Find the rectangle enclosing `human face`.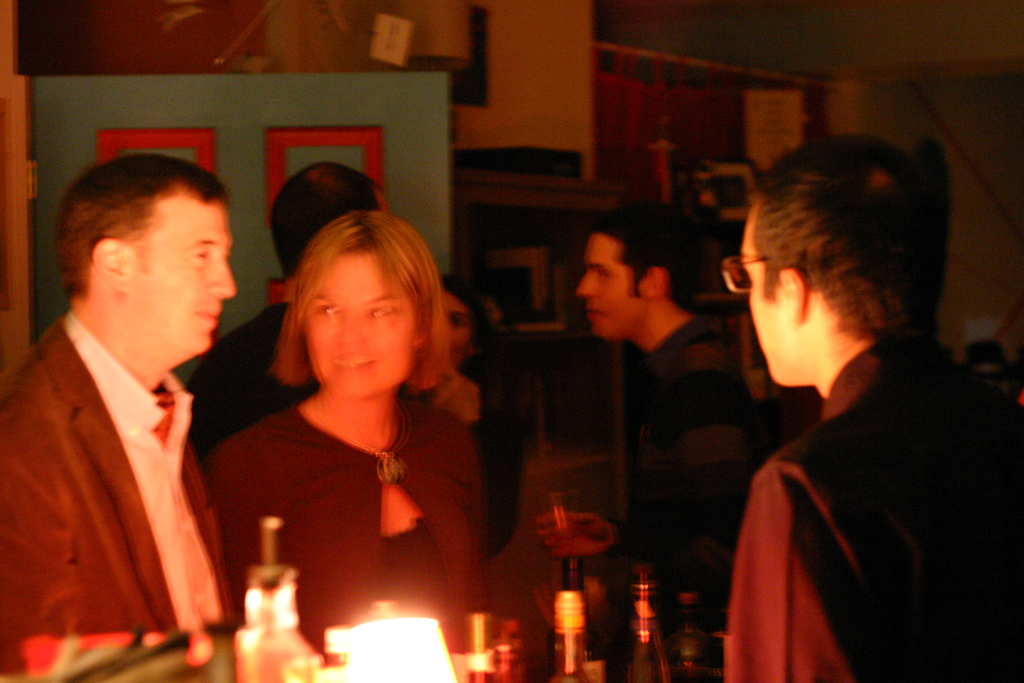
select_region(129, 185, 241, 357).
